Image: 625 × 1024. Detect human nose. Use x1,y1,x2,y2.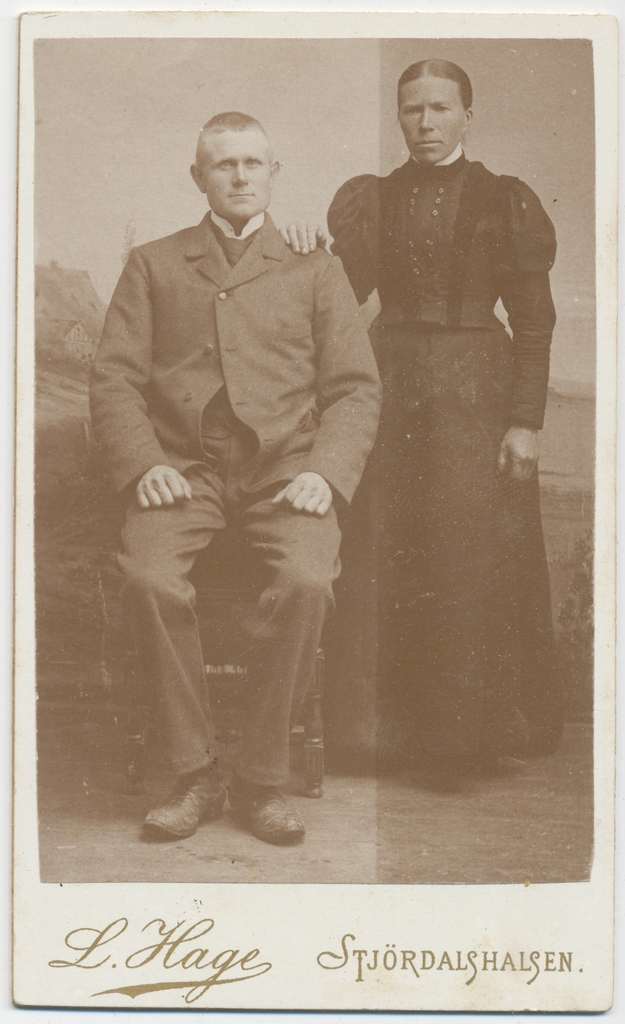
418,108,433,129.
